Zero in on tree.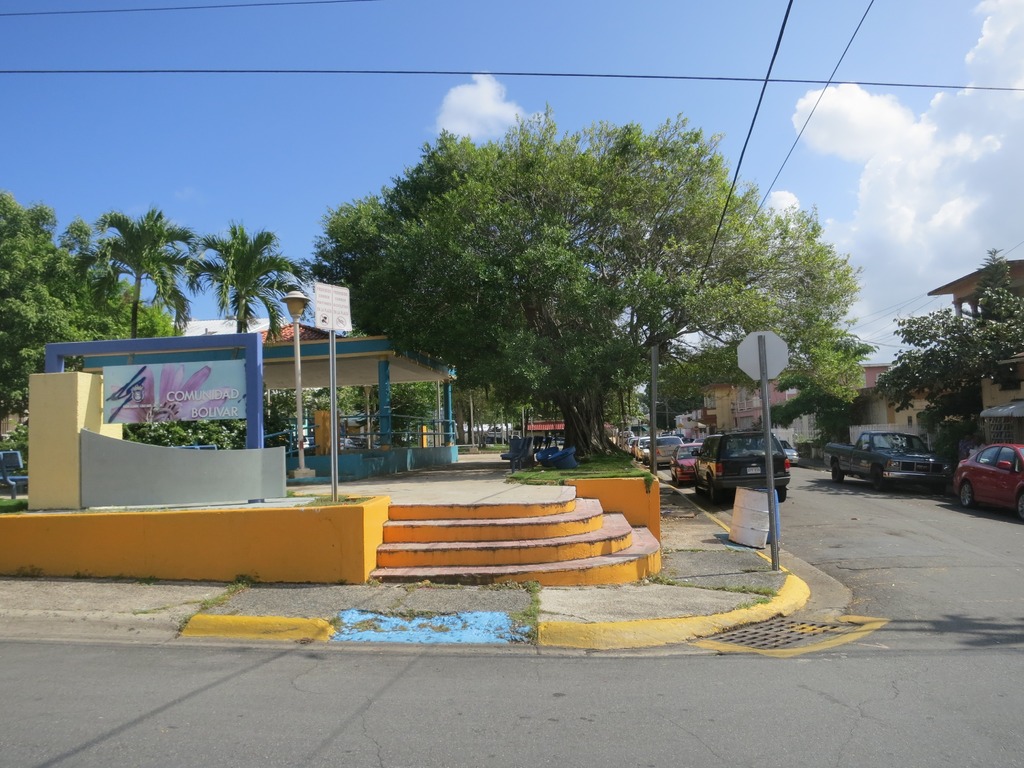
Zeroed in: 88 204 202 339.
